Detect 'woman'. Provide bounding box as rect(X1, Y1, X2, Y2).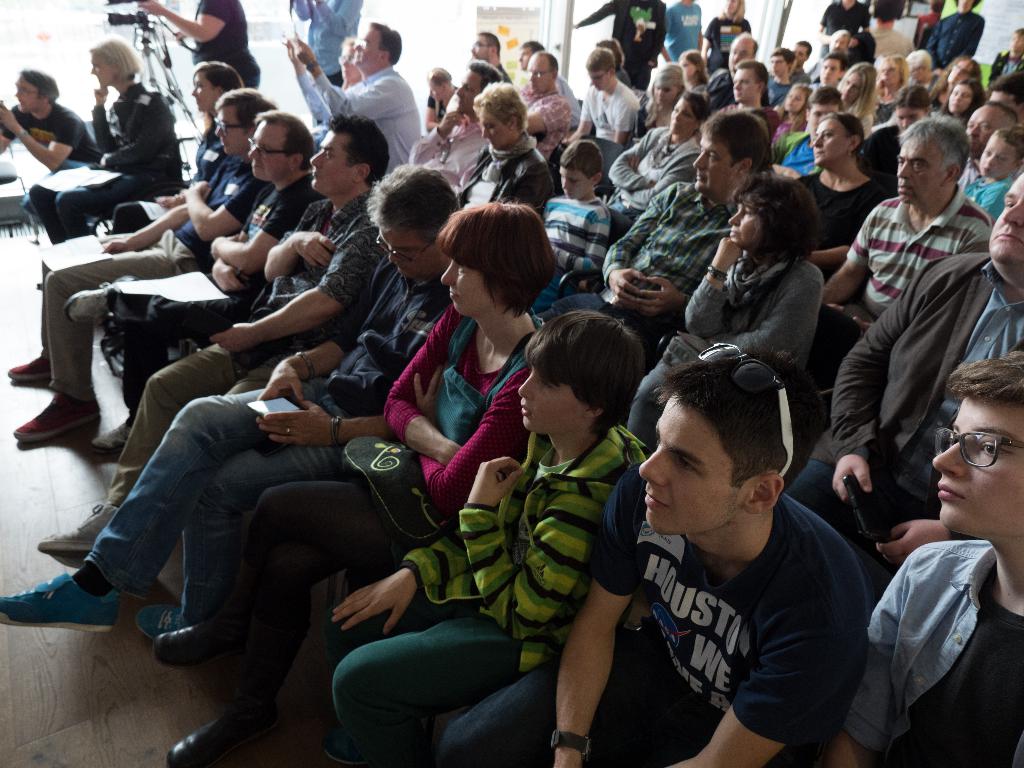
rect(872, 52, 911, 124).
